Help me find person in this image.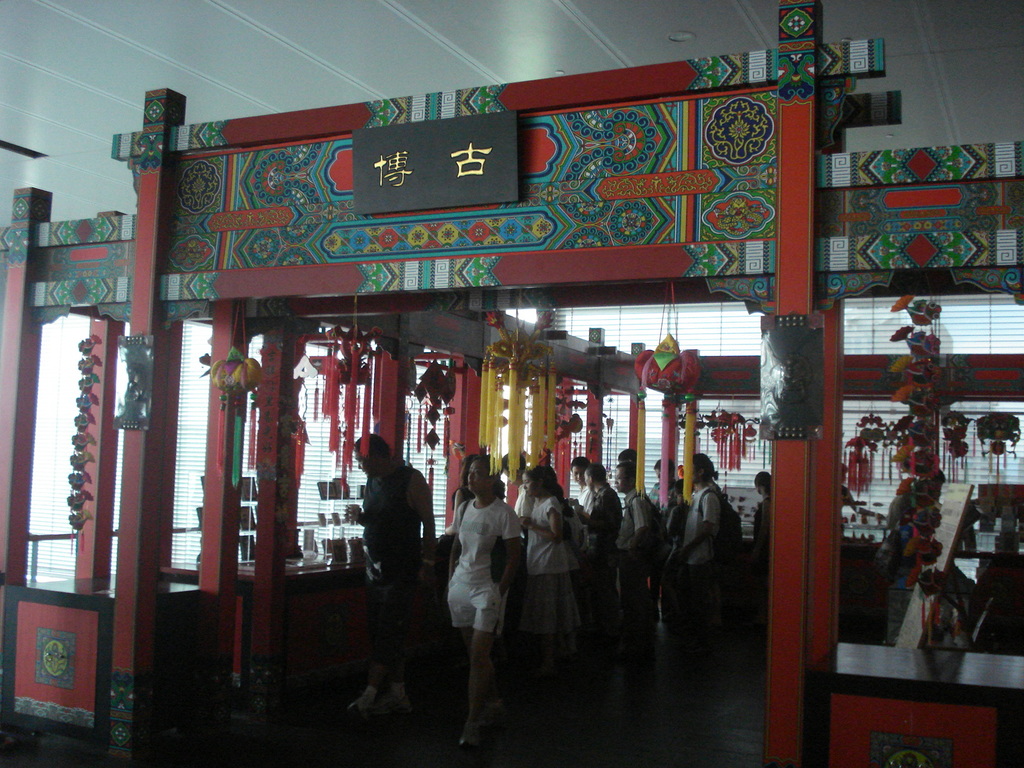
Found it: [x1=444, y1=451, x2=477, y2=579].
